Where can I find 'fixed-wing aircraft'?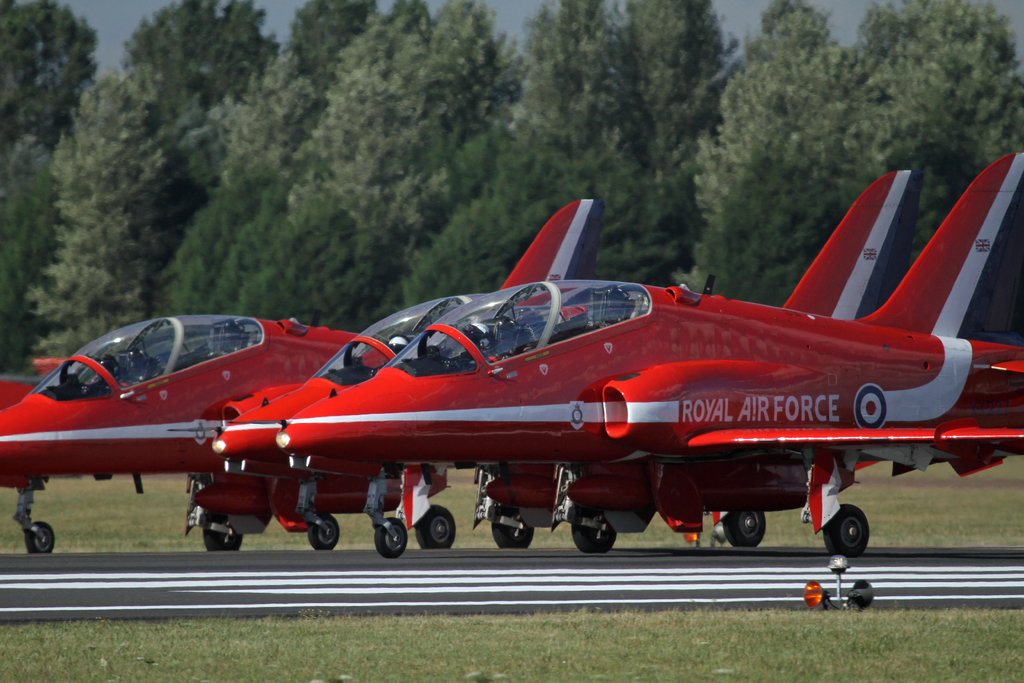
You can find it at x1=275 y1=146 x2=1023 y2=559.
